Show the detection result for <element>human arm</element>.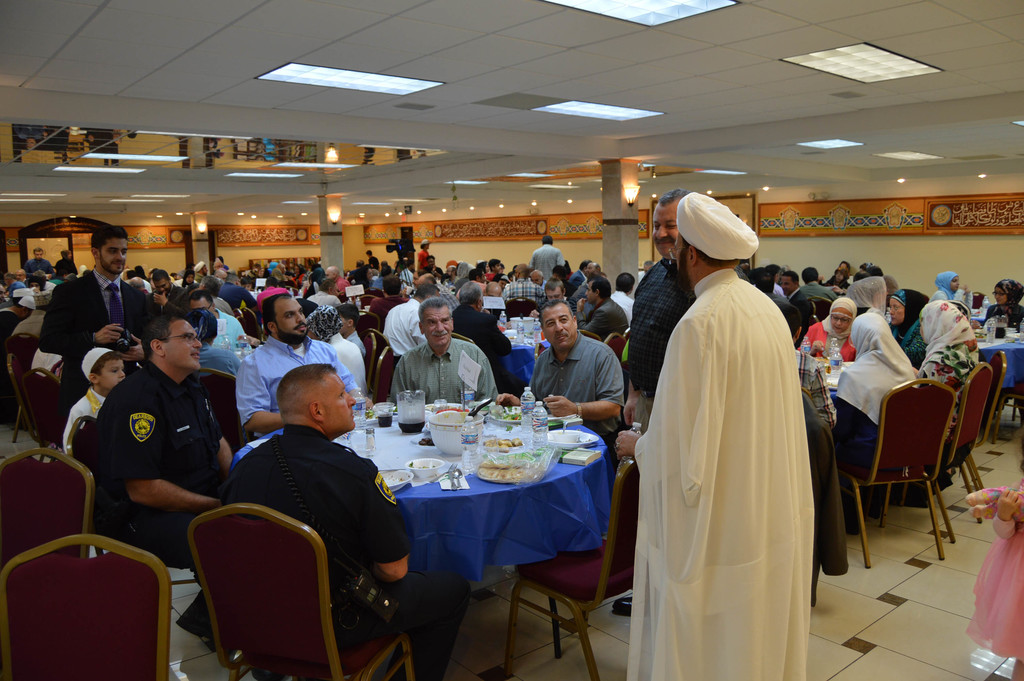
BBox(1018, 310, 1023, 327).
